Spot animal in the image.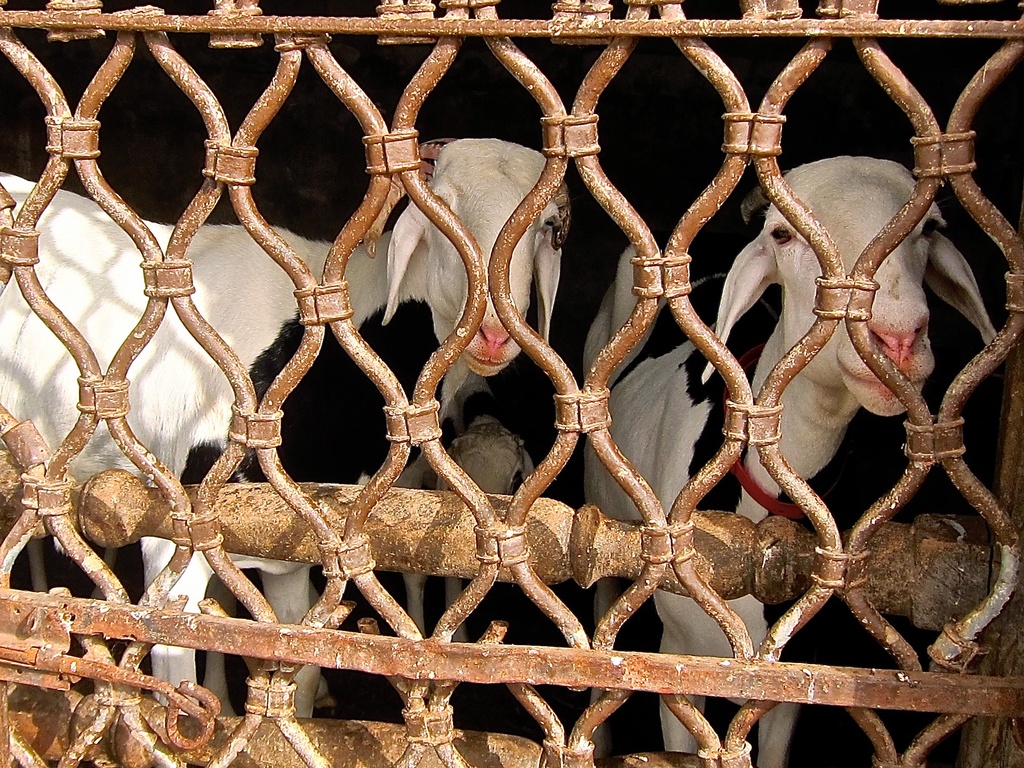
animal found at box=[580, 150, 1001, 767].
